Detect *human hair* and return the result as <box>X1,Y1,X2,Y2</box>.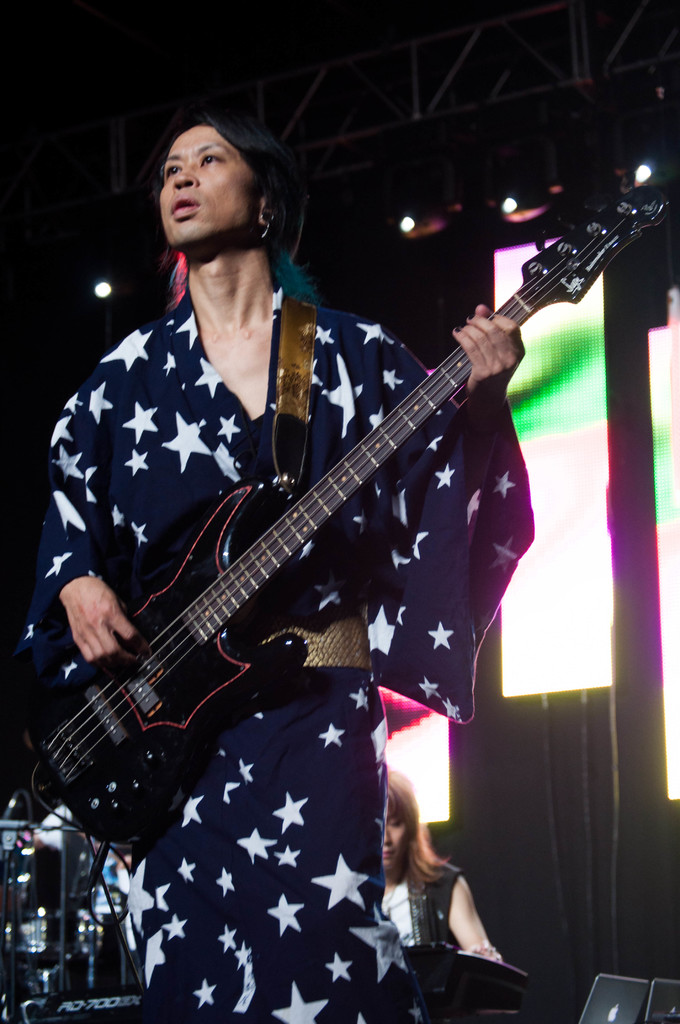
<box>164,109,321,306</box>.
